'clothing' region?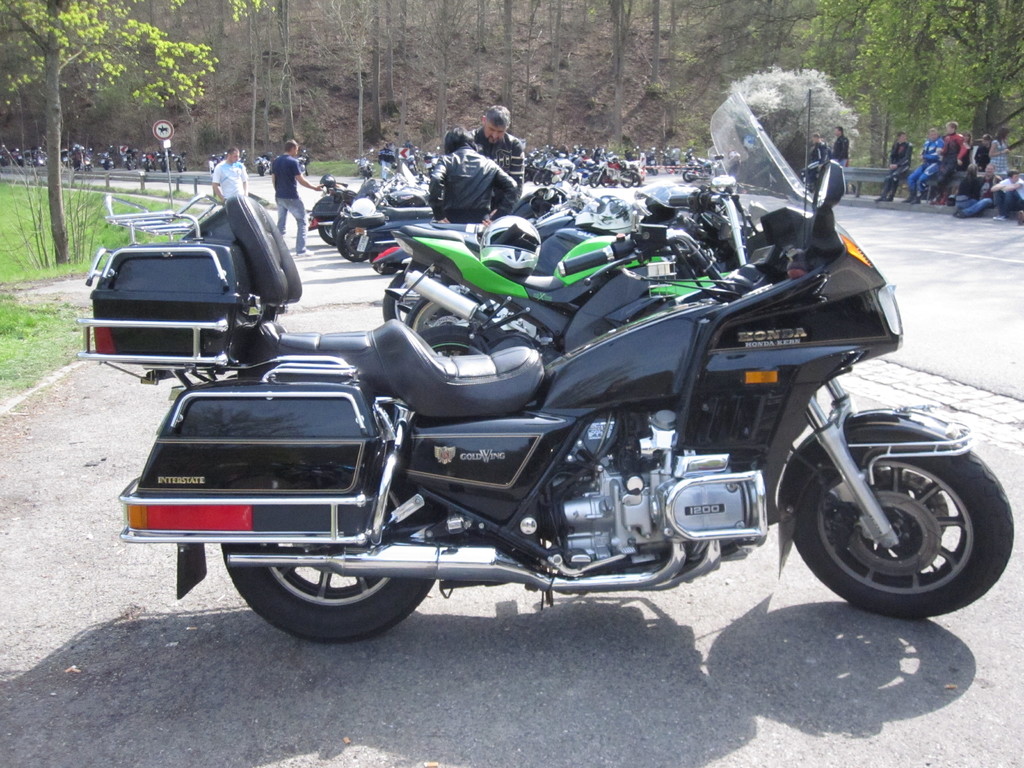
box(429, 145, 522, 228)
